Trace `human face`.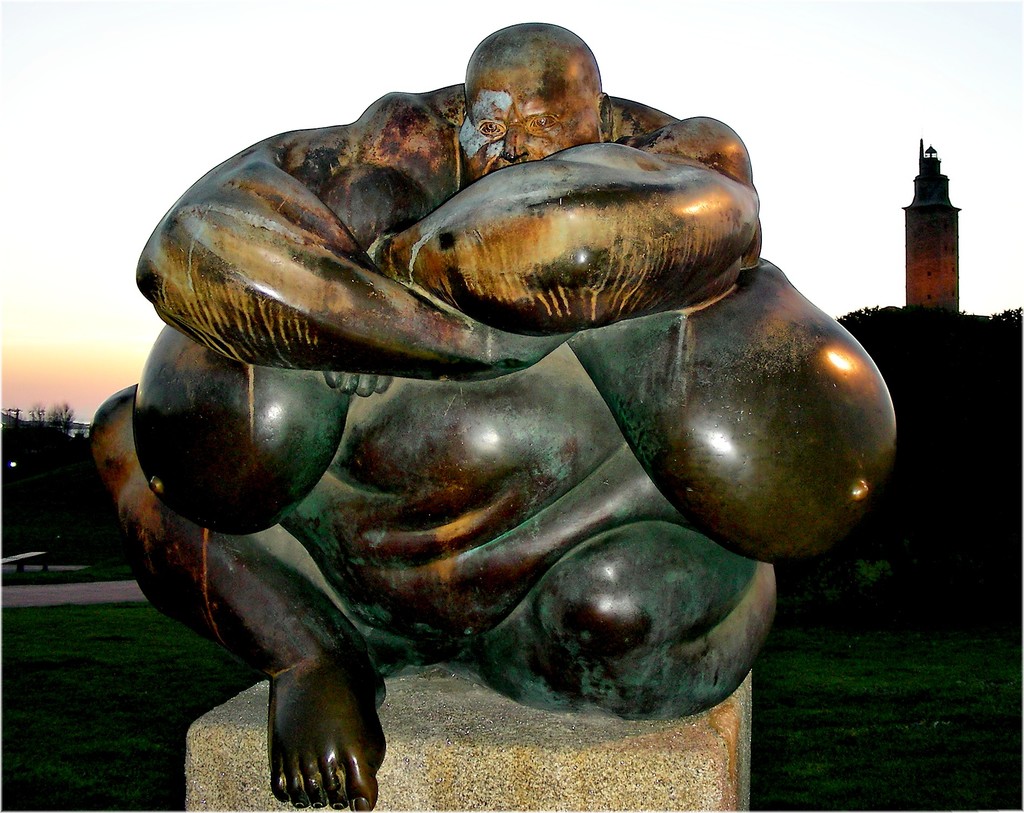
Traced to bbox=(461, 76, 598, 181).
